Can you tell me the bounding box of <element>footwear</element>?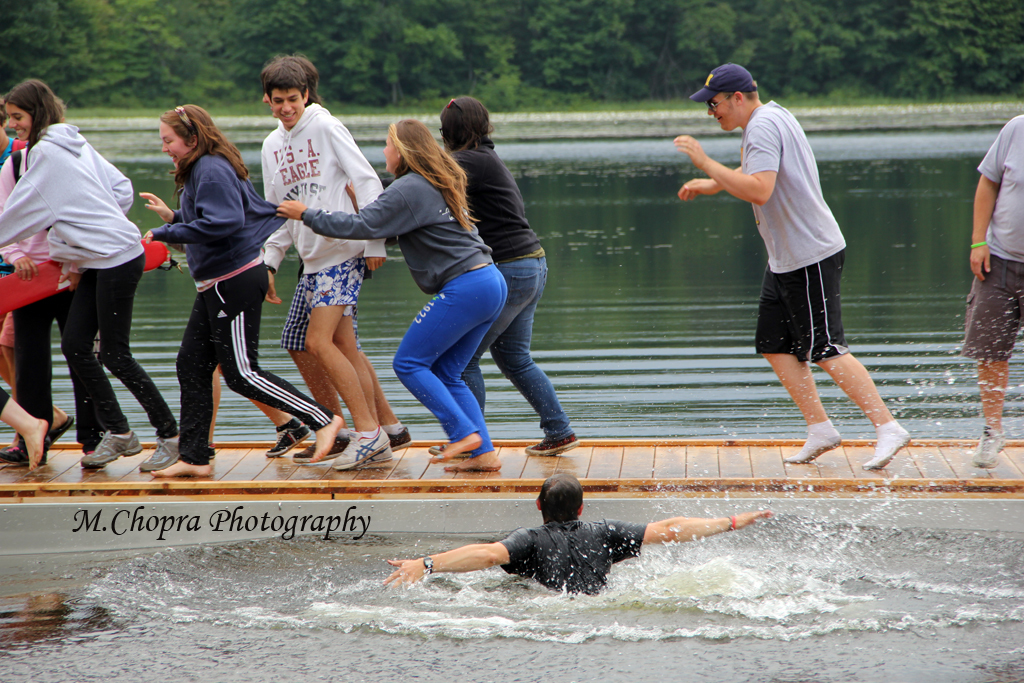
crop(787, 420, 842, 464).
